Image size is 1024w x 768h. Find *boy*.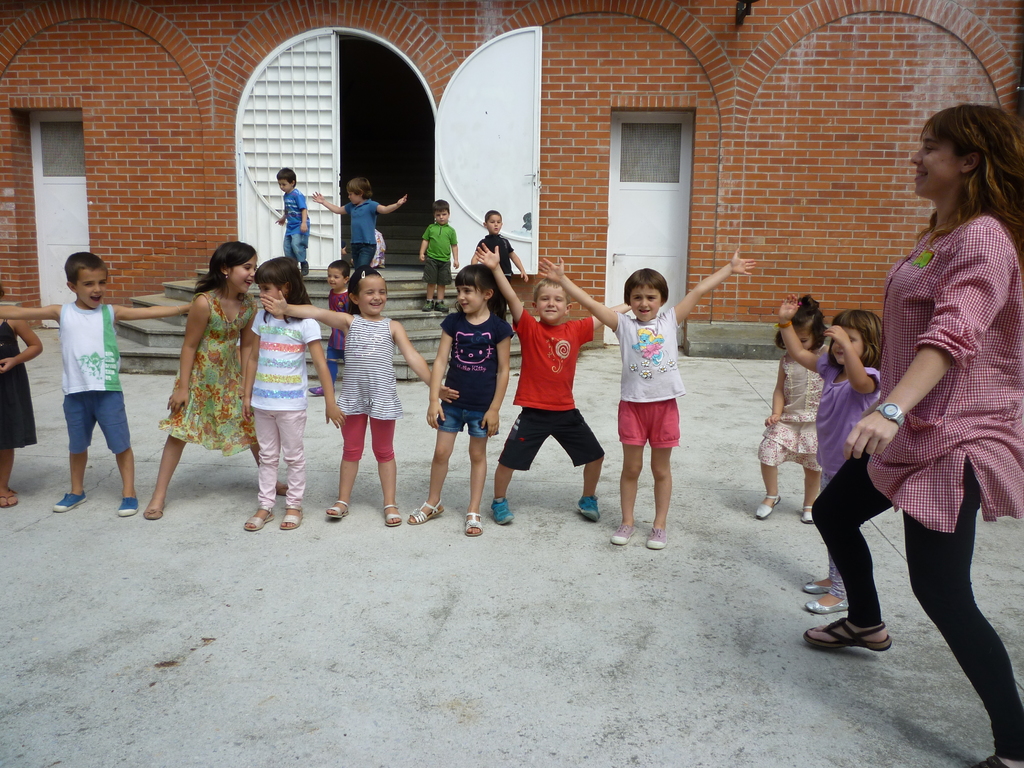
bbox=(276, 168, 310, 277).
